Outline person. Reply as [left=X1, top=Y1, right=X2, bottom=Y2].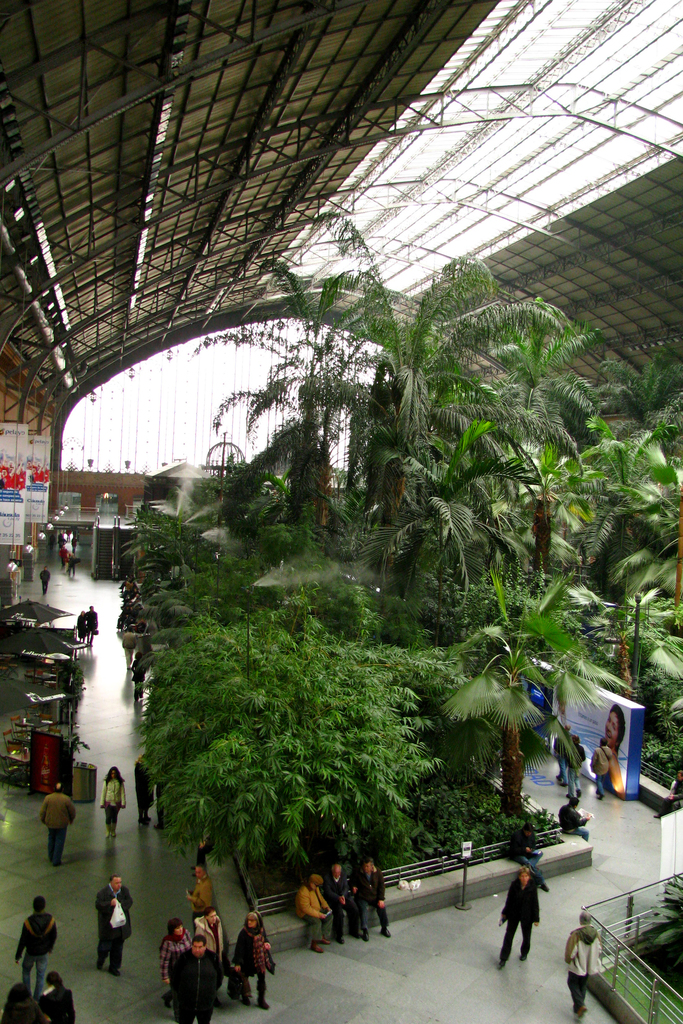
[left=156, top=765, right=163, bottom=824].
